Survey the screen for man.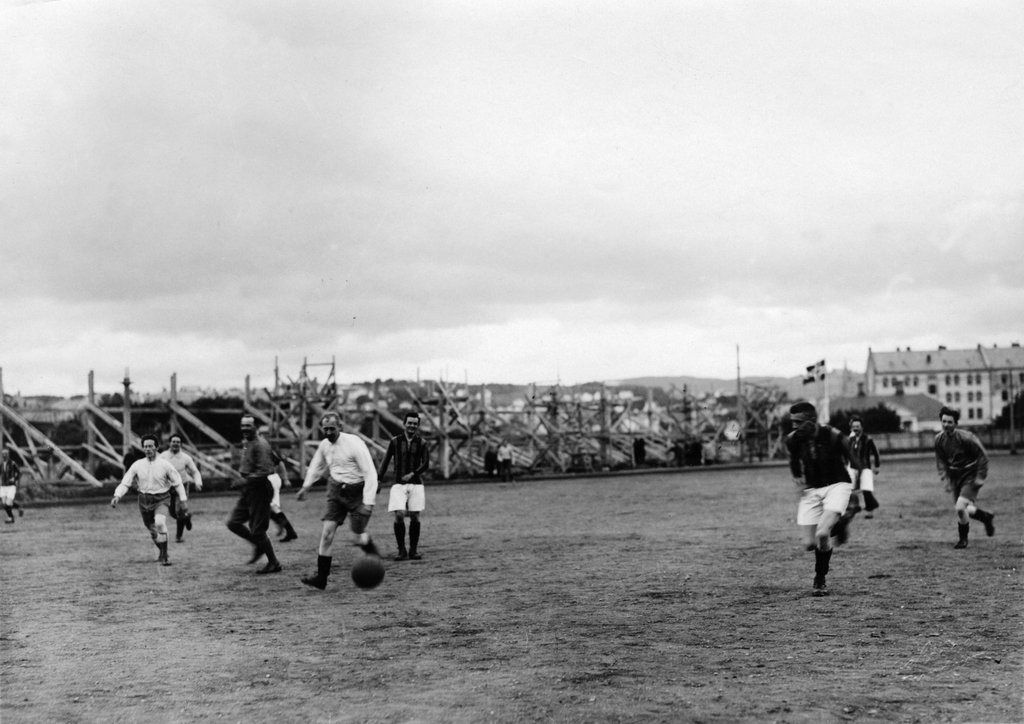
Survey found: x1=934 y1=402 x2=996 y2=552.
